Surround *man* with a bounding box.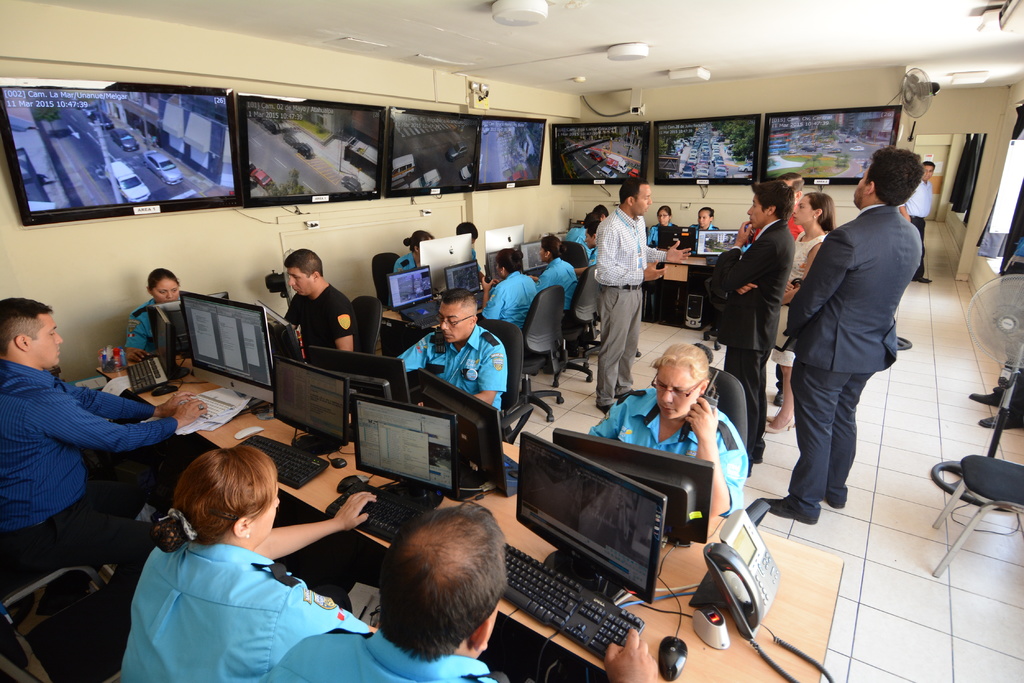
{"left": 751, "top": 170, "right": 807, "bottom": 241}.
